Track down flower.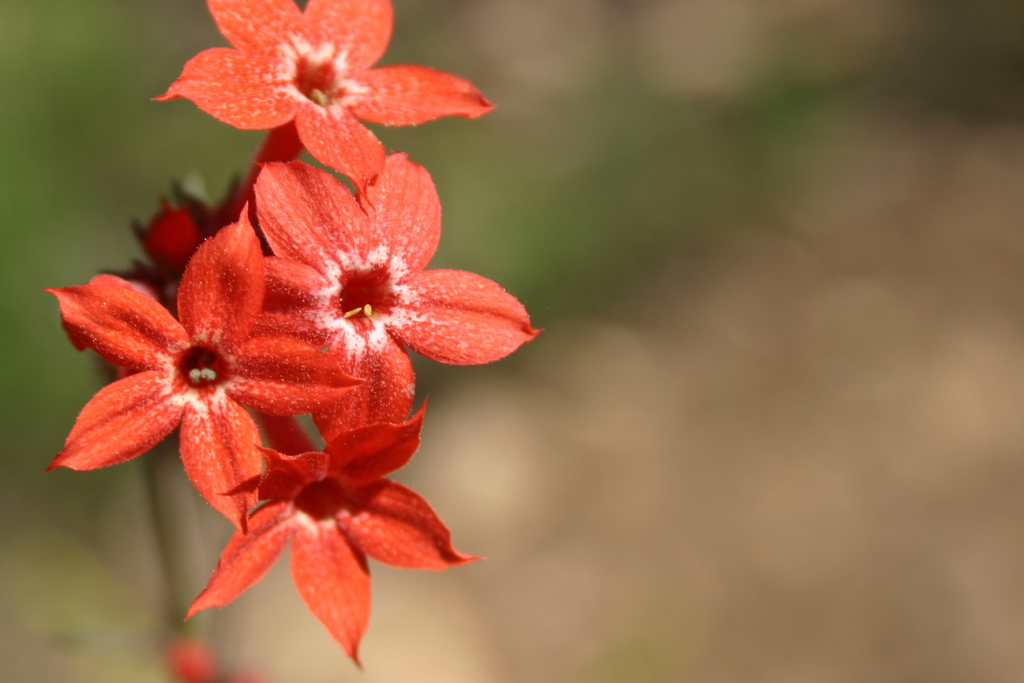
Tracked to l=246, t=145, r=532, b=442.
